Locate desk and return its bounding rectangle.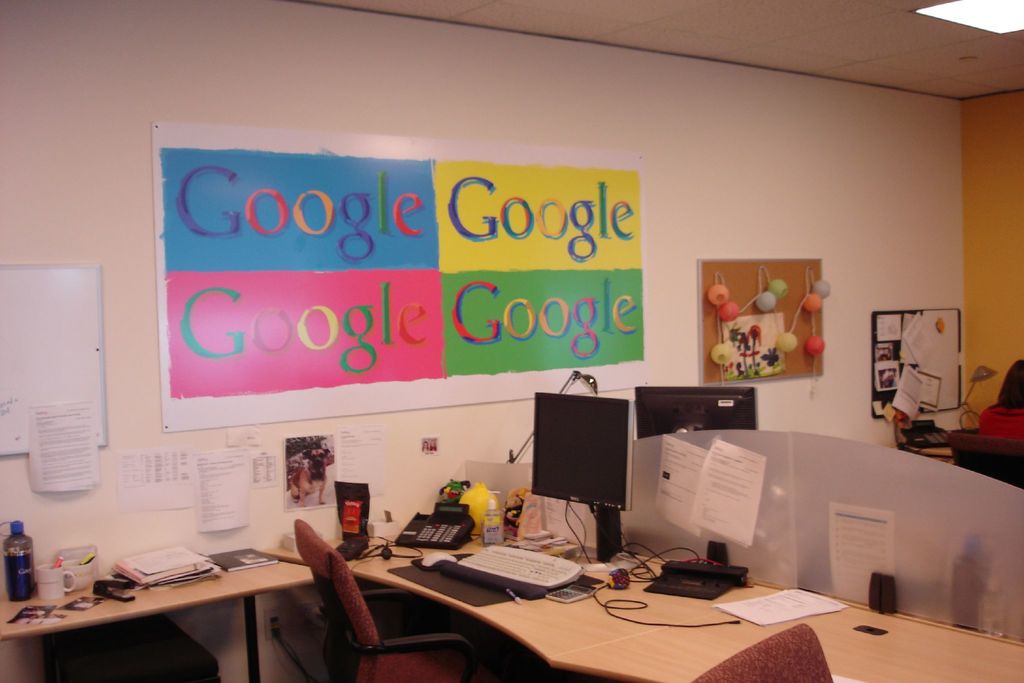
x1=330 y1=486 x2=986 y2=675.
